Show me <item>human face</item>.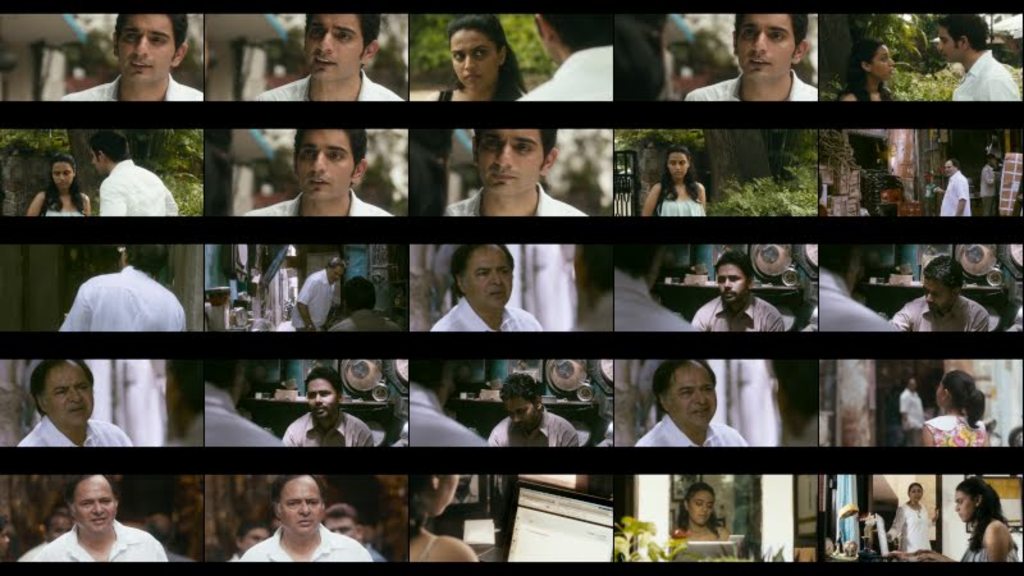
<item>human face</item> is here: [x1=116, y1=12, x2=175, y2=79].
